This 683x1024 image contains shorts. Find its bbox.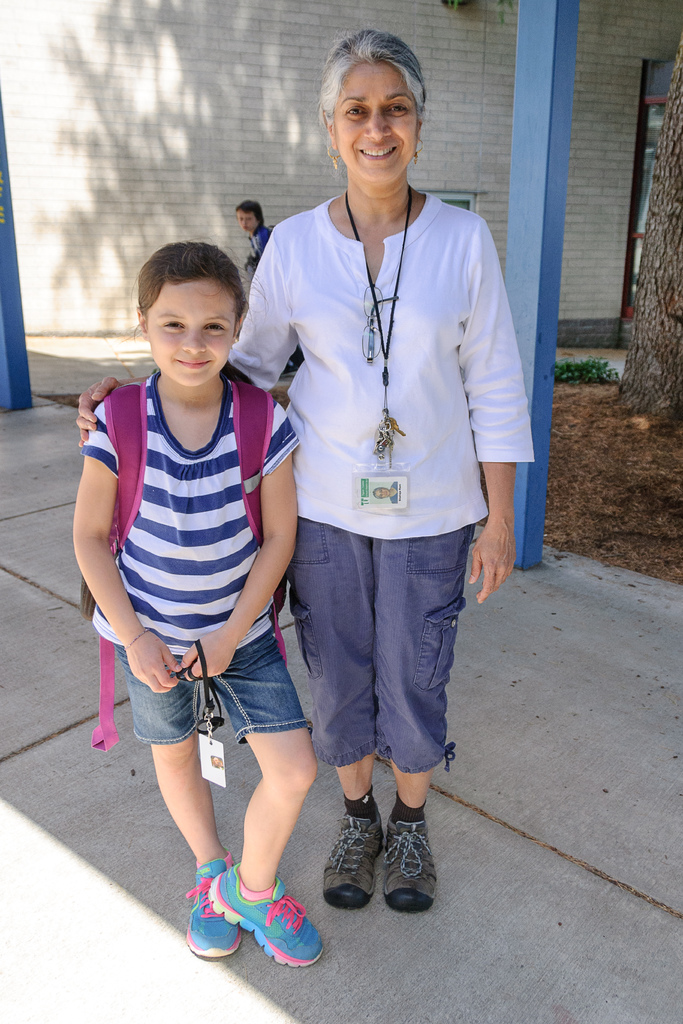
bbox=[283, 525, 477, 769].
